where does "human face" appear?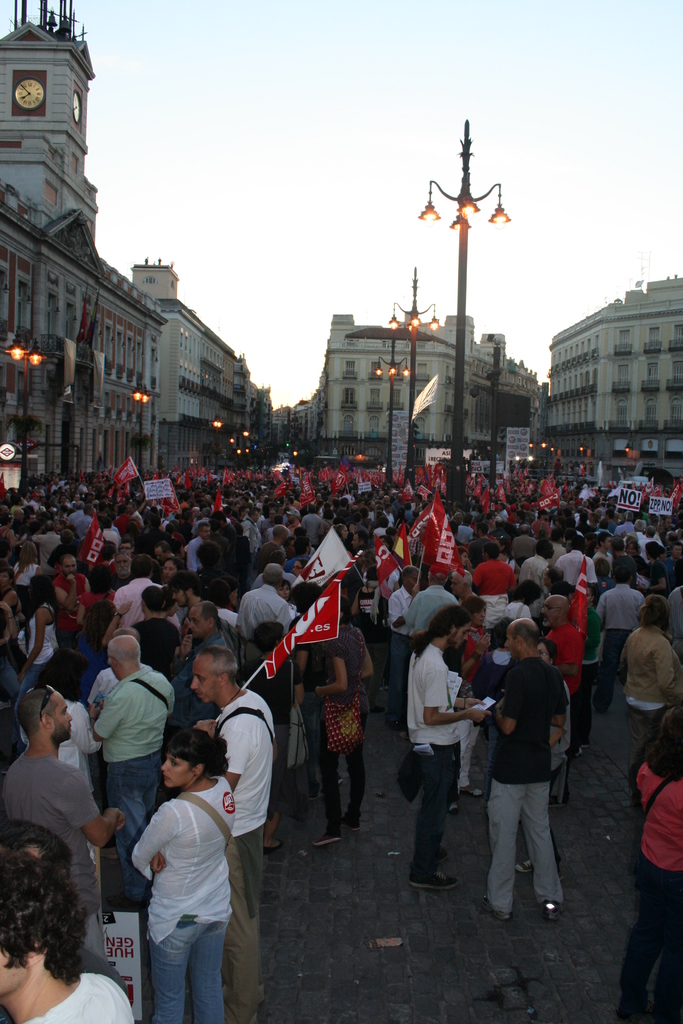
Appears at bbox=[504, 624, 519, 655].
